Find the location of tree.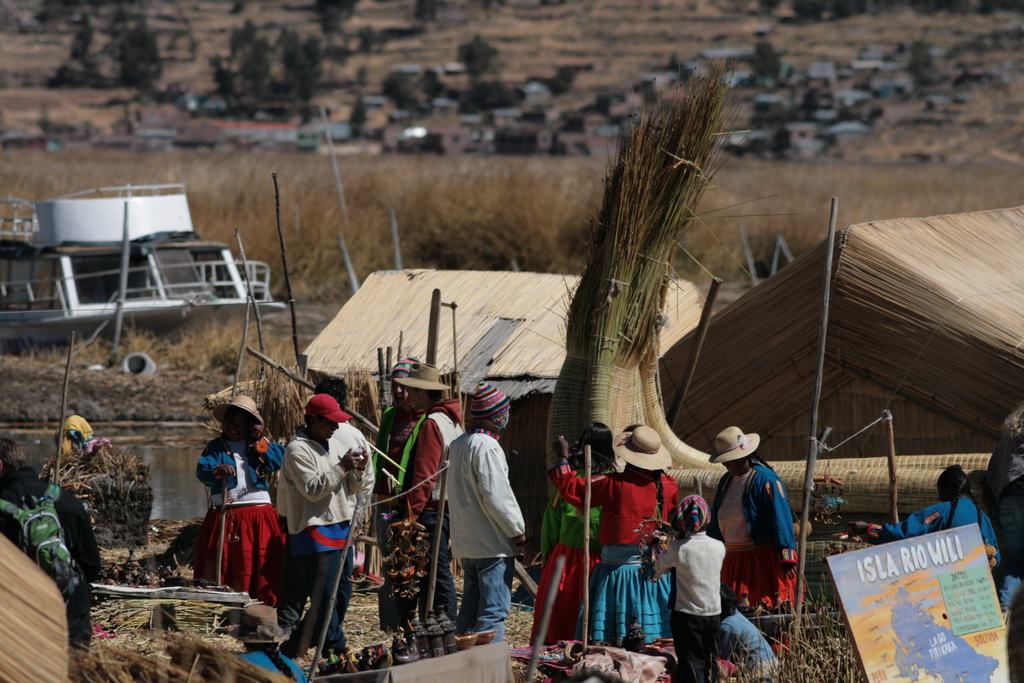
Location: (left=305, top=0, right=360, bottom=35).
